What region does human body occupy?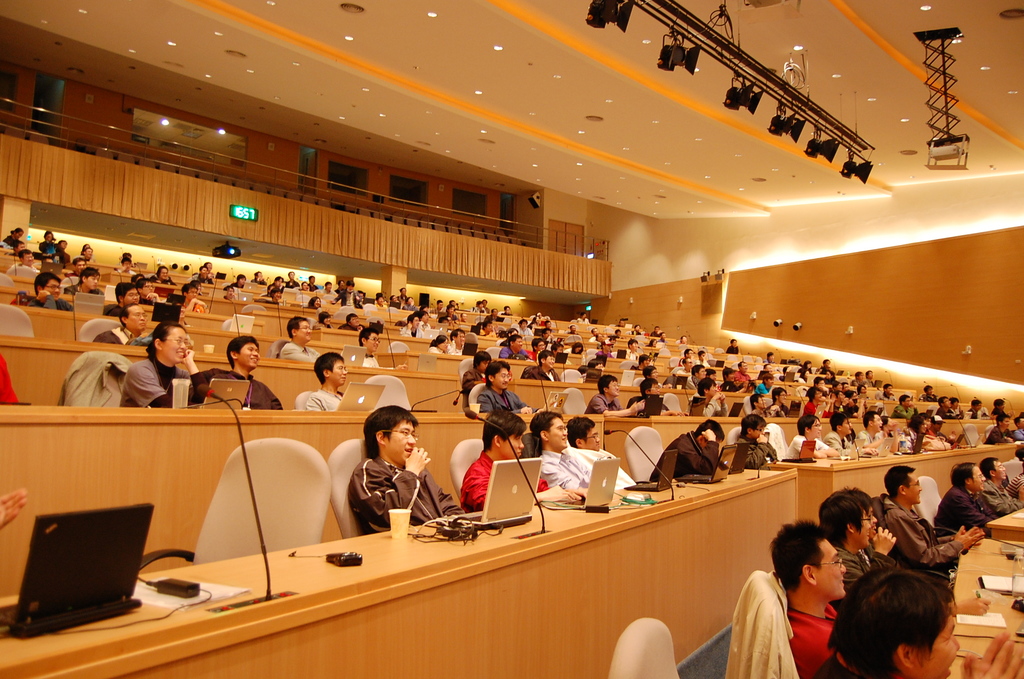
bbox=[752, 392, 769, 416].
